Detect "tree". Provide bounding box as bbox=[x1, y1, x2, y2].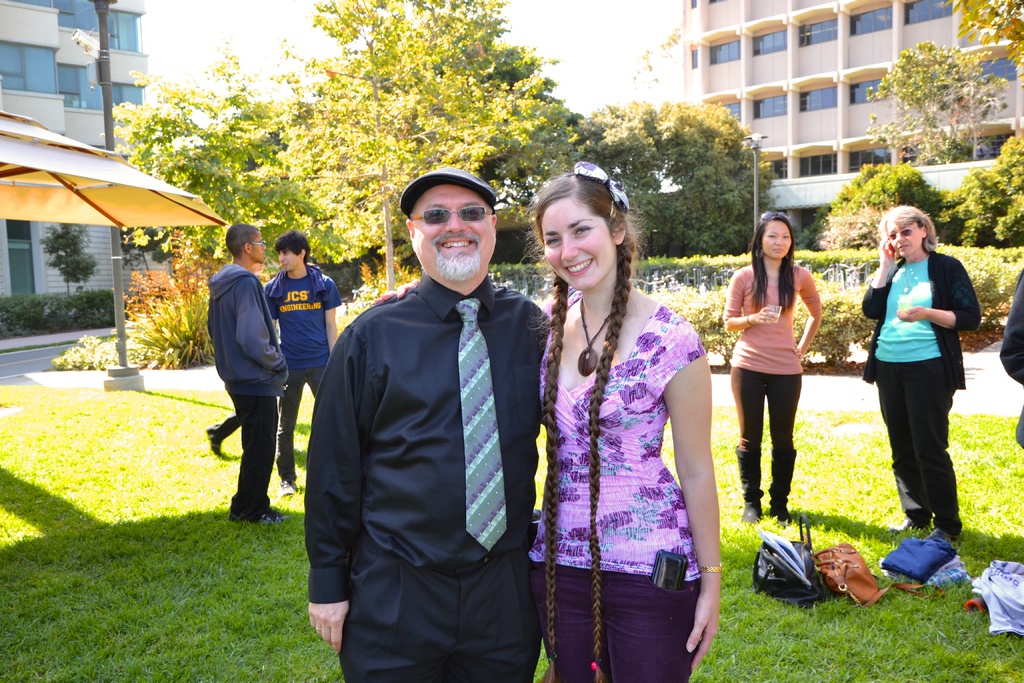
bbox=[932, 0, 1023, 90].
